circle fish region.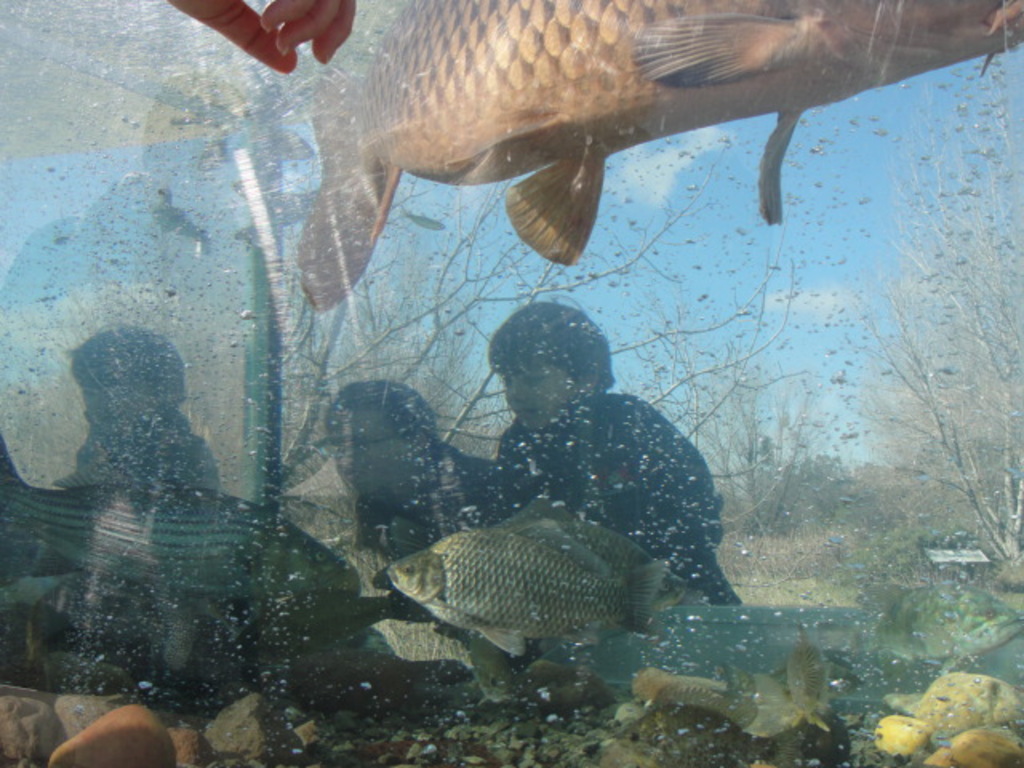
Region: Rect(848, 581, 1022, 669).
